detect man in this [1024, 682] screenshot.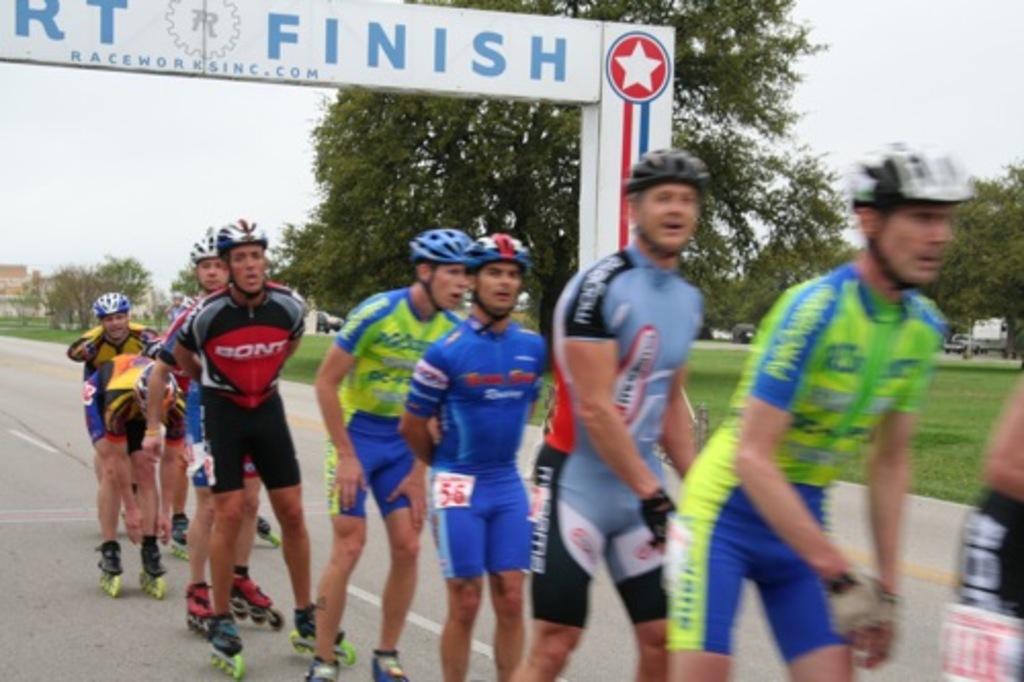
Detection: [649, 193, 958, 676].
